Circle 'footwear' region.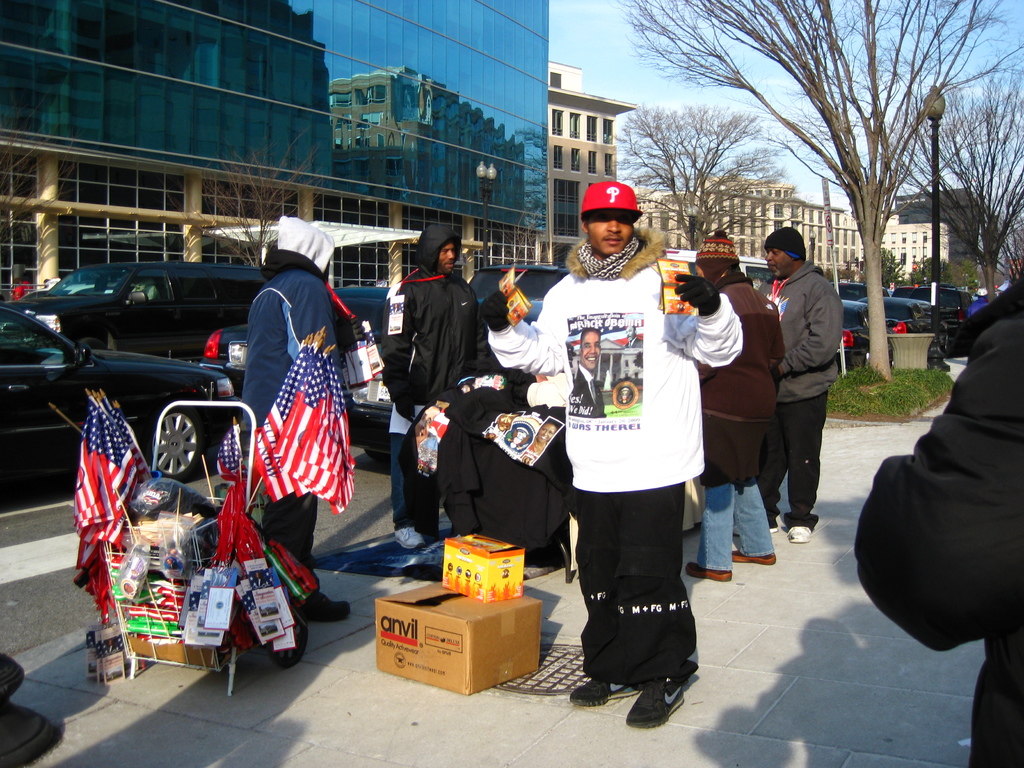
Region: (x1=684, y1=564, x2=734, y2=585).
